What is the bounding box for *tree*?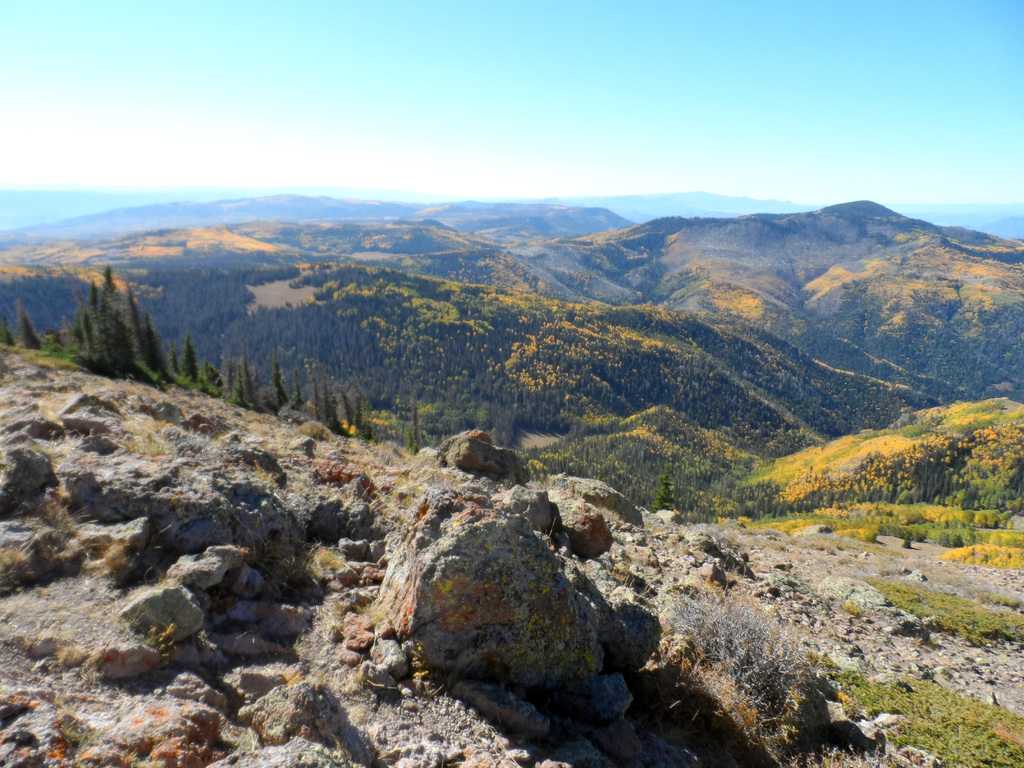
<region>394, 397, 422, 459</region>.
